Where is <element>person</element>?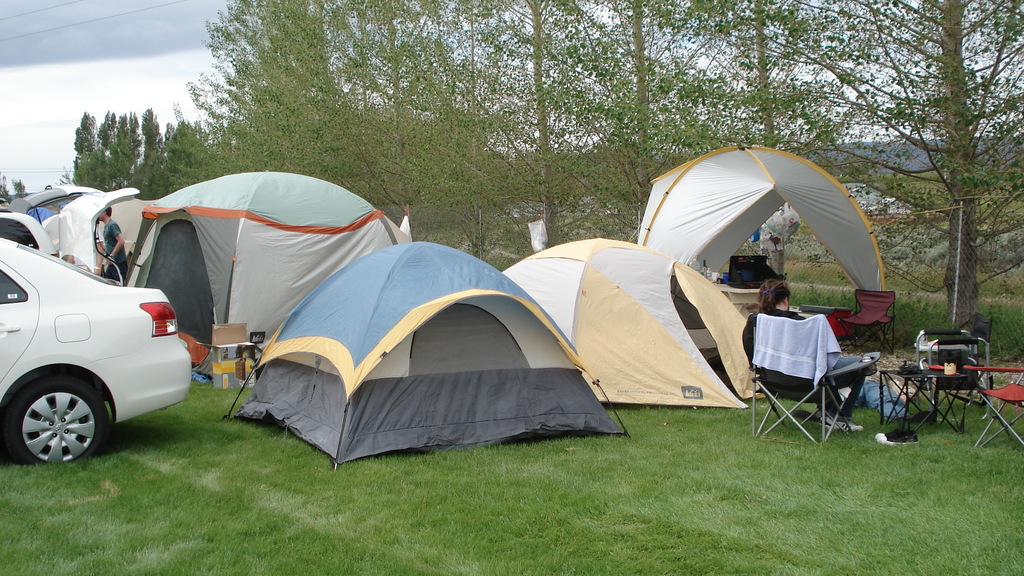
bbox(740, 278, 862, 431).
